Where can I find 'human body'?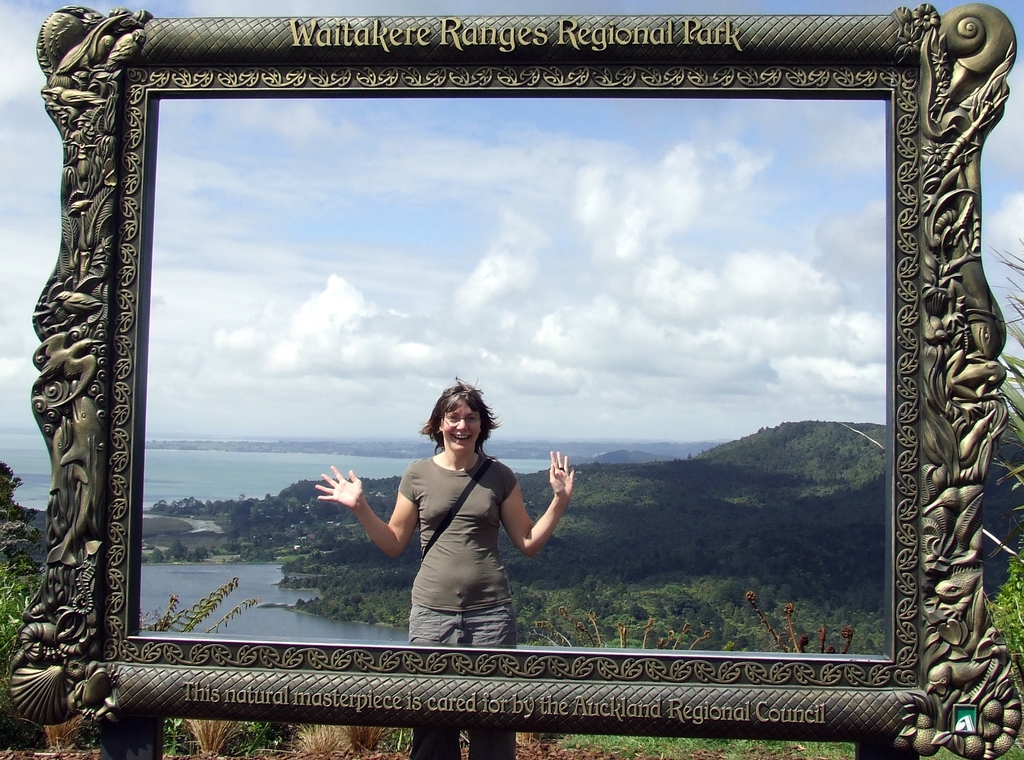
You can find it at [305, 447, 574, 759].
